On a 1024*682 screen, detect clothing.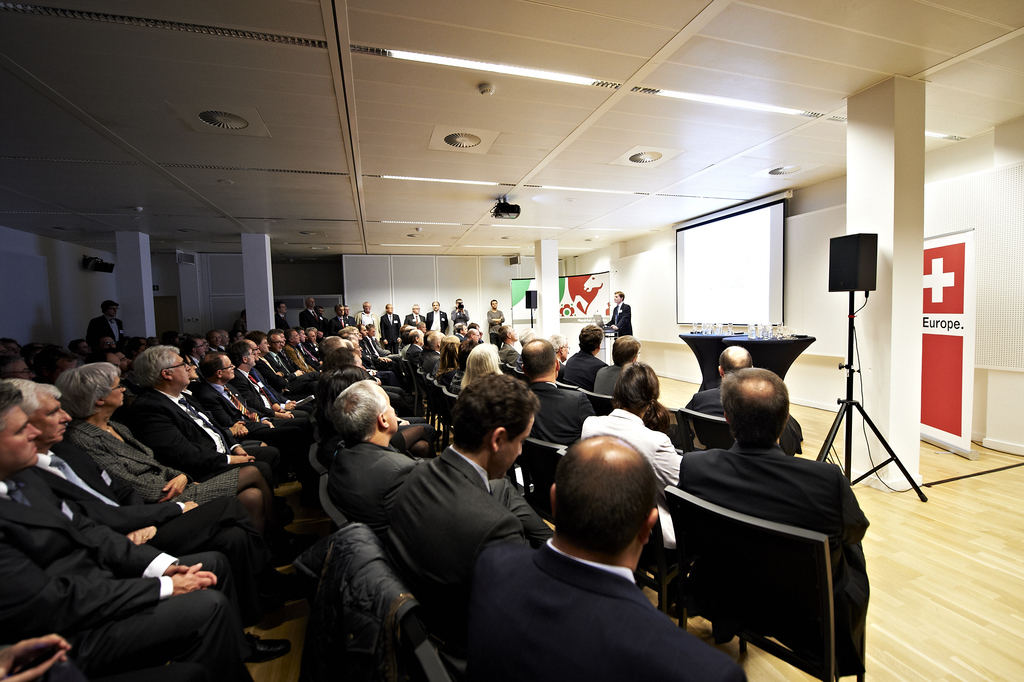
rect(205, 344, 217, 358).
